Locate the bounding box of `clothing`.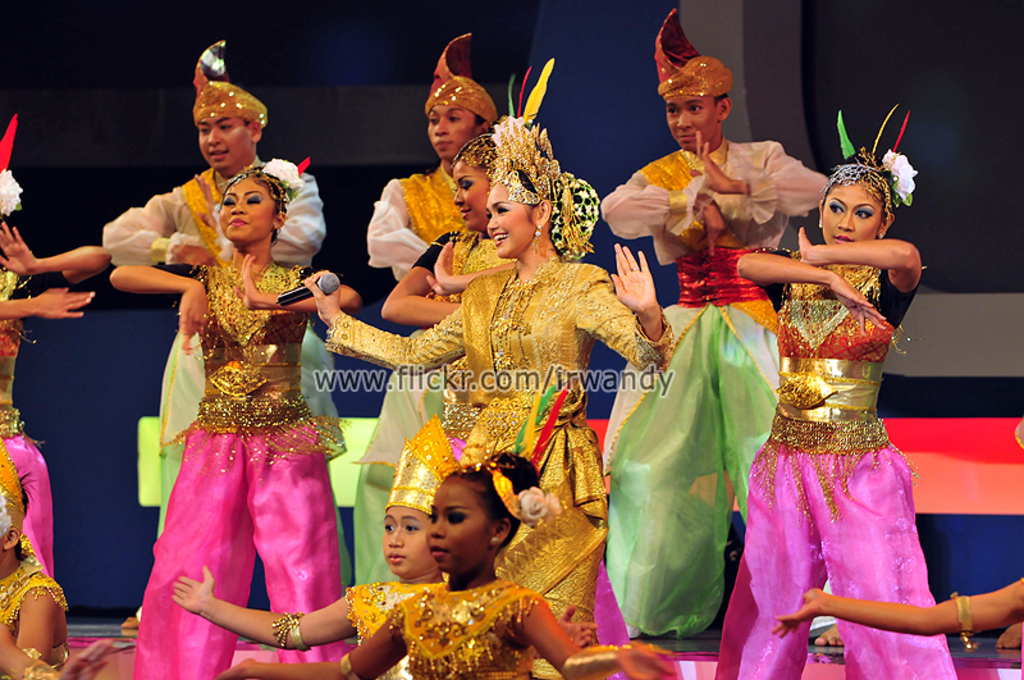
Bounding box: <bbox>105, 155, 329, 531</bbox>.
